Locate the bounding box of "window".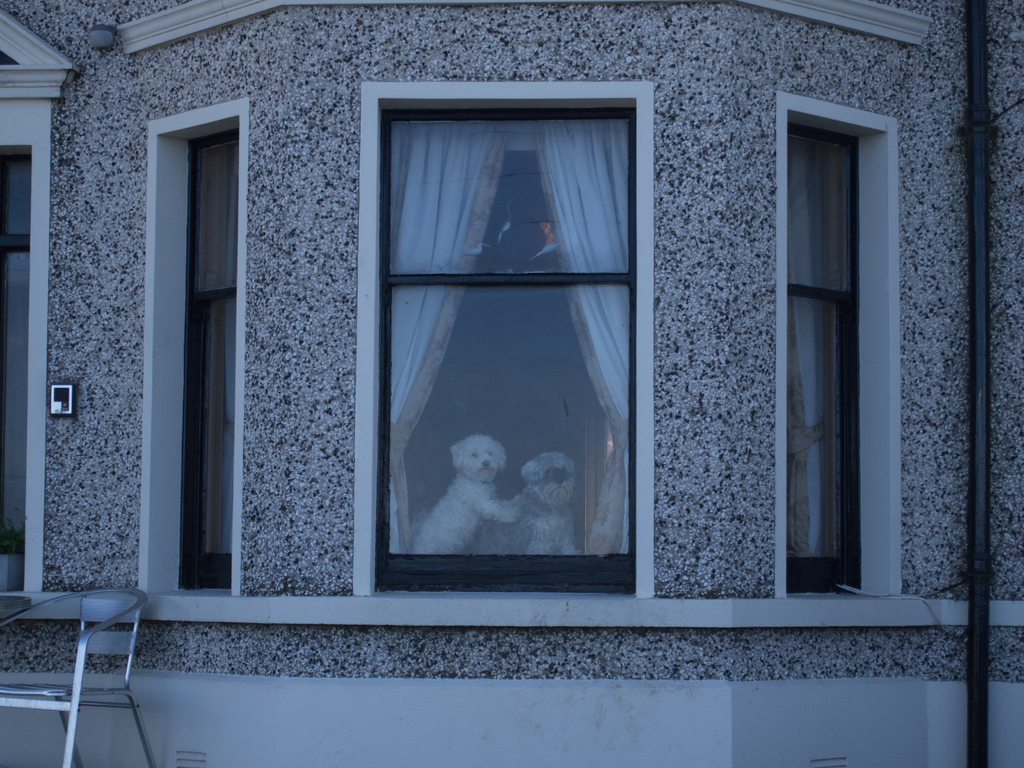
Bounding box: 0,4,79,591.
